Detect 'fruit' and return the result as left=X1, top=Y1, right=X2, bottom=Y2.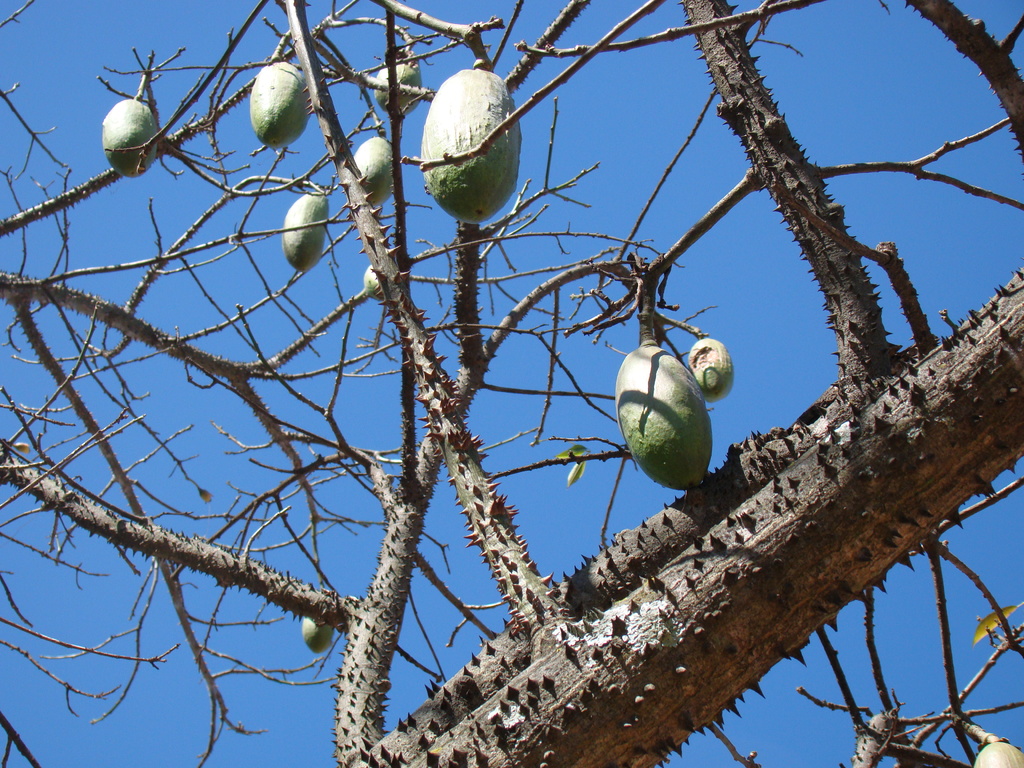
left=251, top=56, right=309, bottom=154.
